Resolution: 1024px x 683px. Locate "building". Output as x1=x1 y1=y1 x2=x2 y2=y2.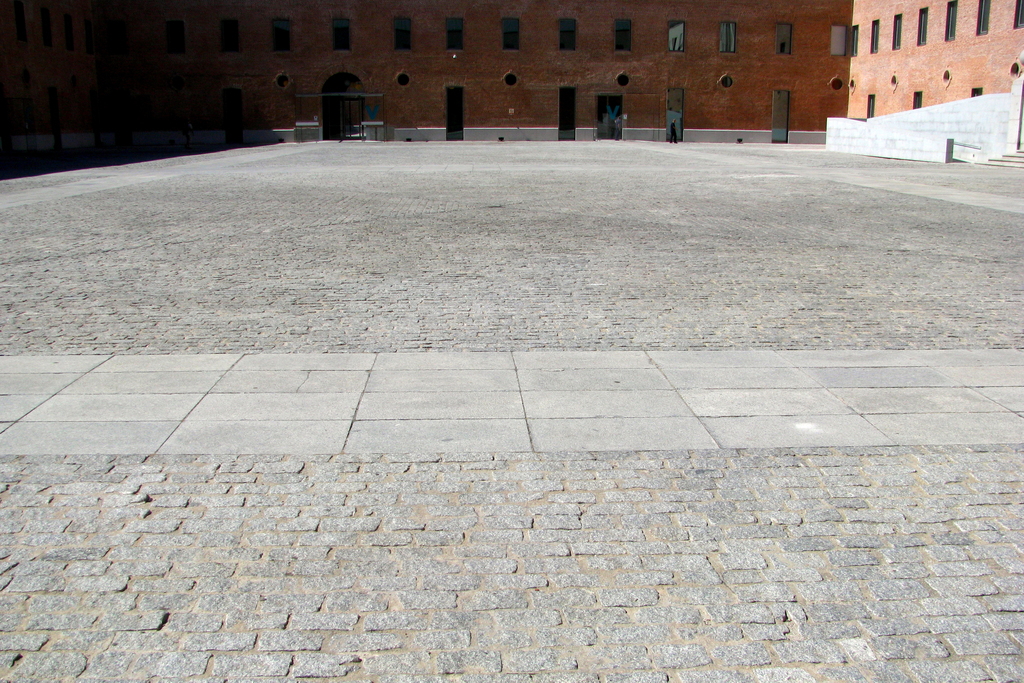
x1=0 y1=0 x2=1023 y2=180.
